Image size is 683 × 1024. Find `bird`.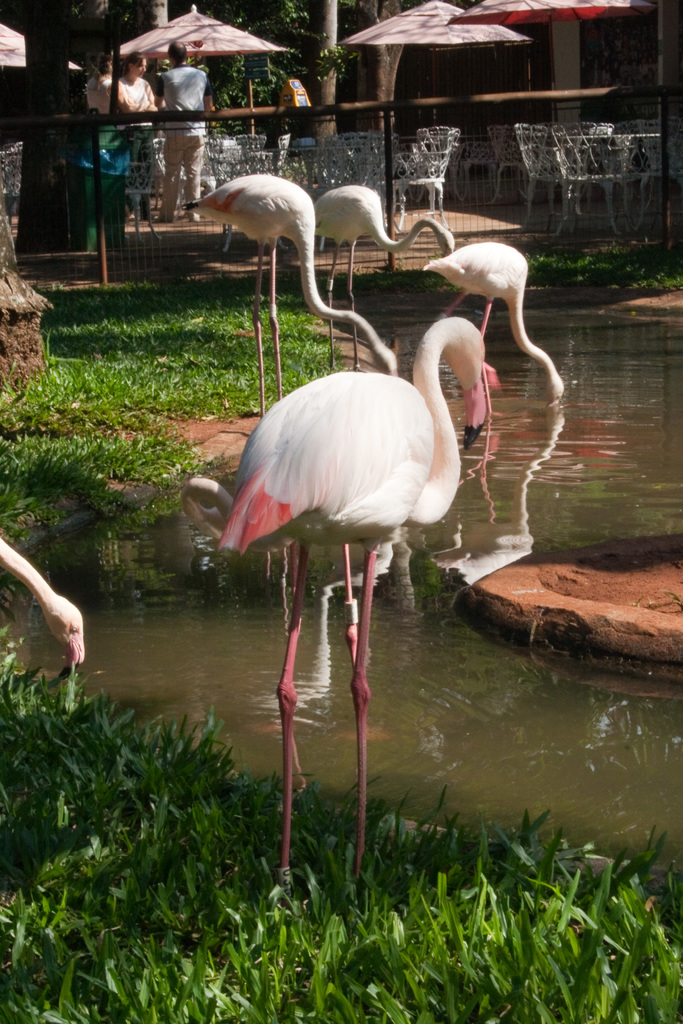
<box>195,341,490,790</box>.
